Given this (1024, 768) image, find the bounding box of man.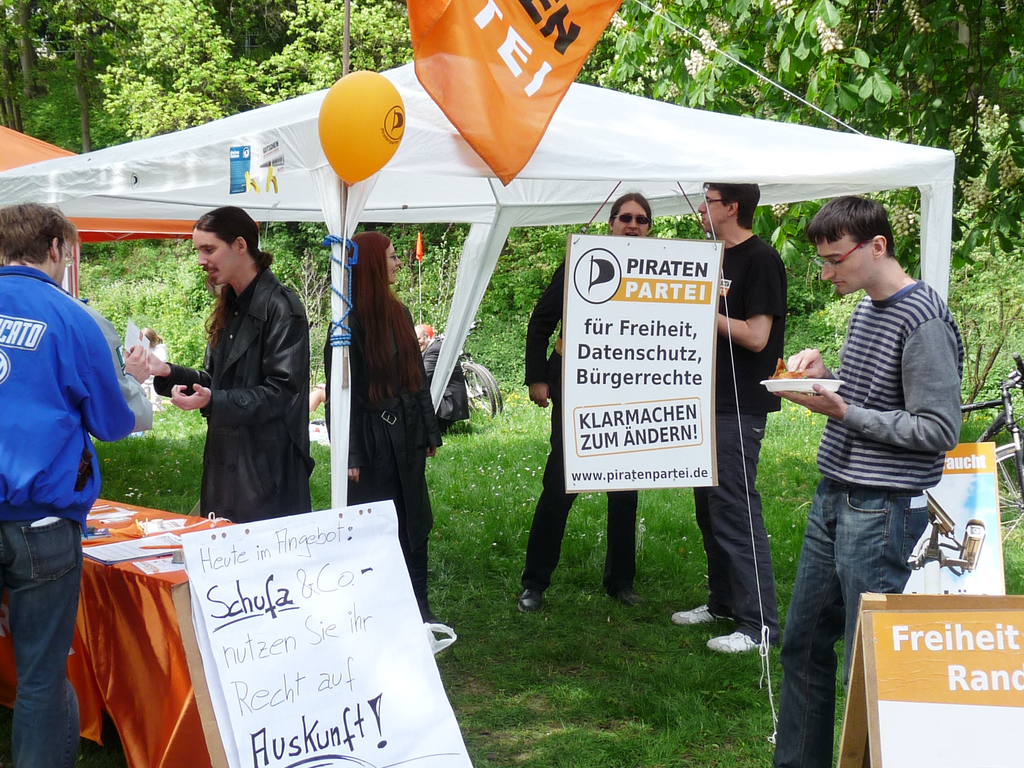
locate(758, 196, 966, 767).
